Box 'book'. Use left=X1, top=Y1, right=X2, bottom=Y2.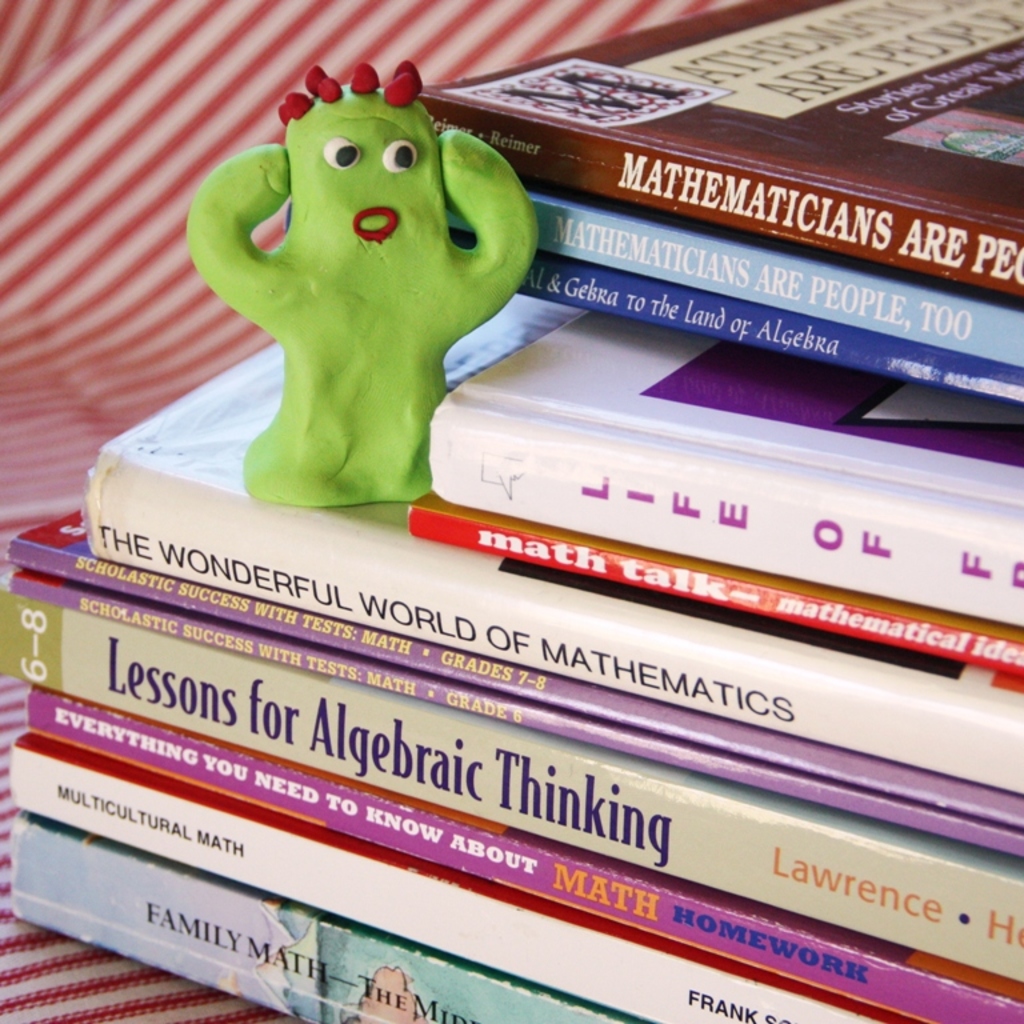
left=3, top=805, right=644, bottom=1023.
